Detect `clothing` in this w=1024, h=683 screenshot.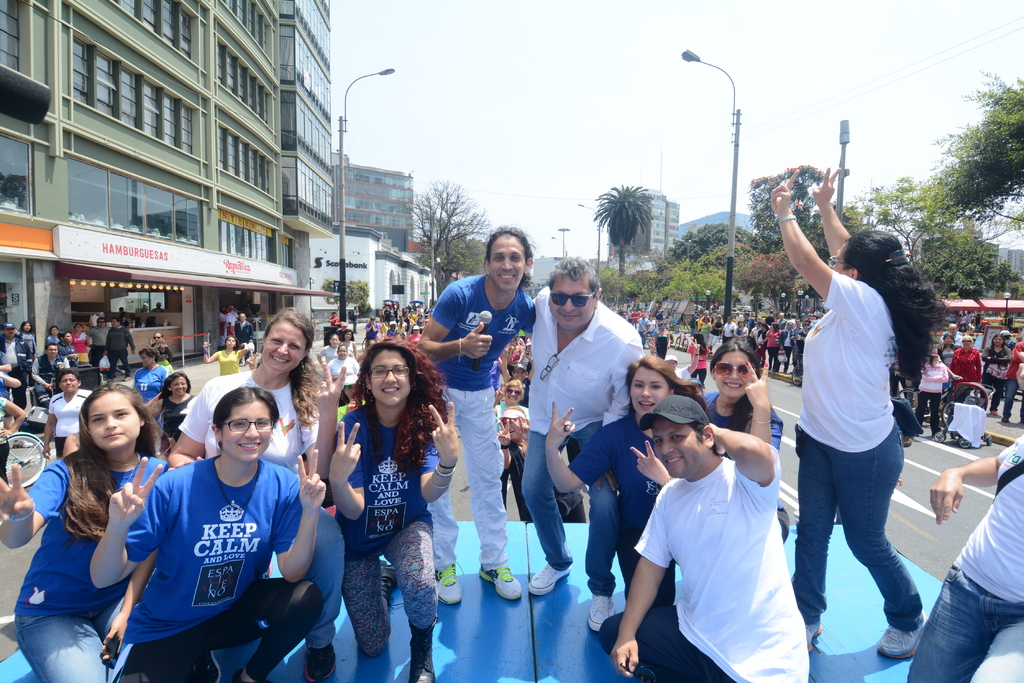
Detection: {"left": 175, "top": 367, "right": 344, "bottom": 654}.
